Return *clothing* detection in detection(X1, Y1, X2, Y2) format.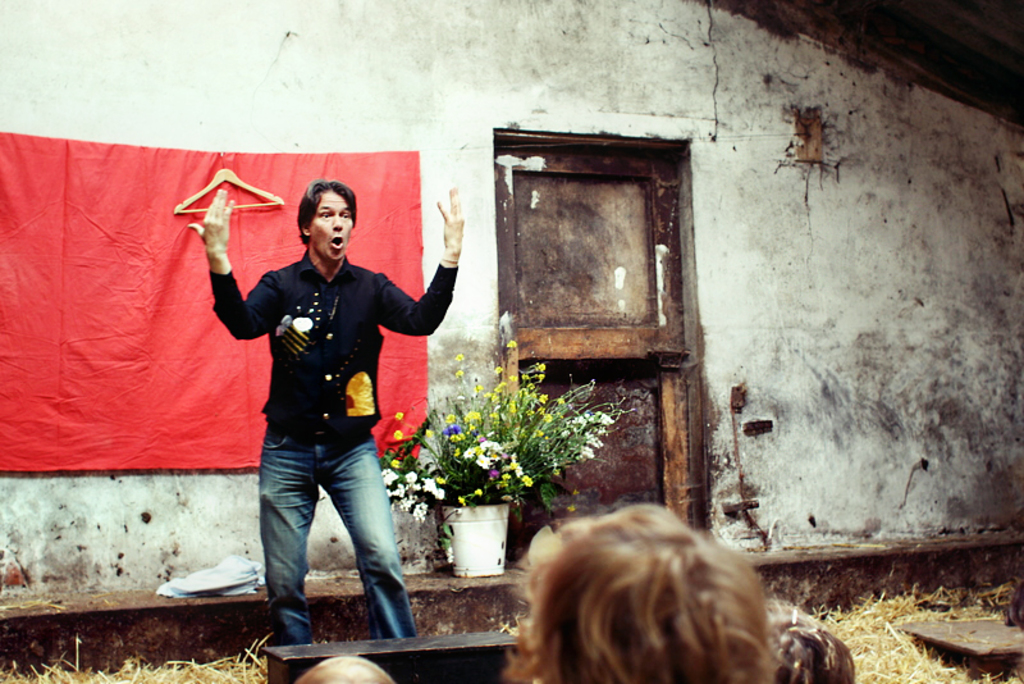
detection(211, 257, 463, 647).
